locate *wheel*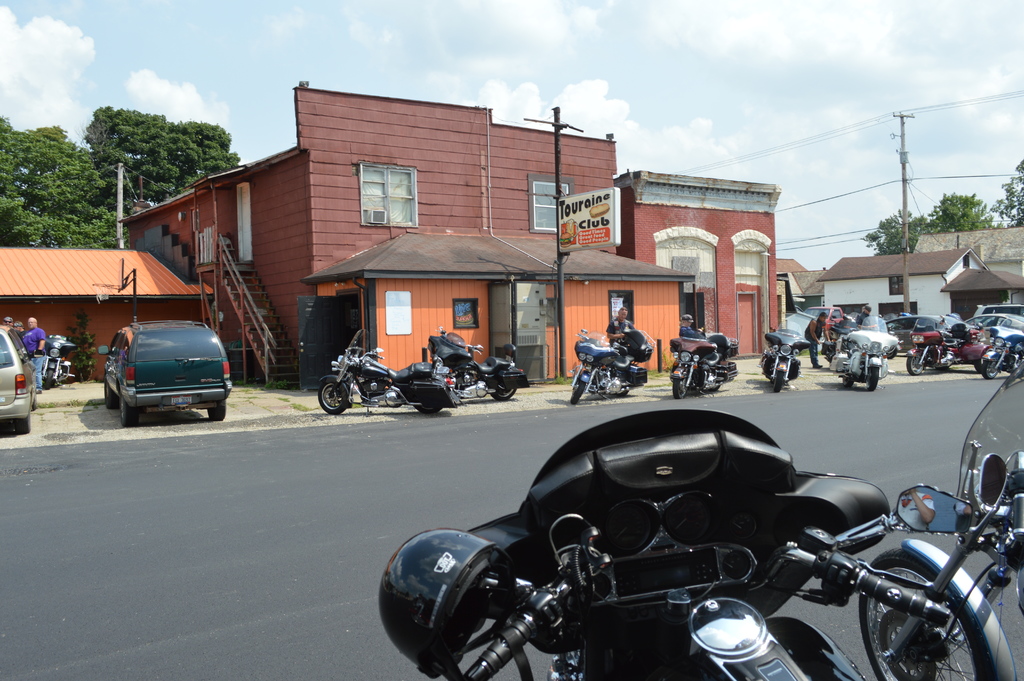
region(13, 413, 31, 431)
